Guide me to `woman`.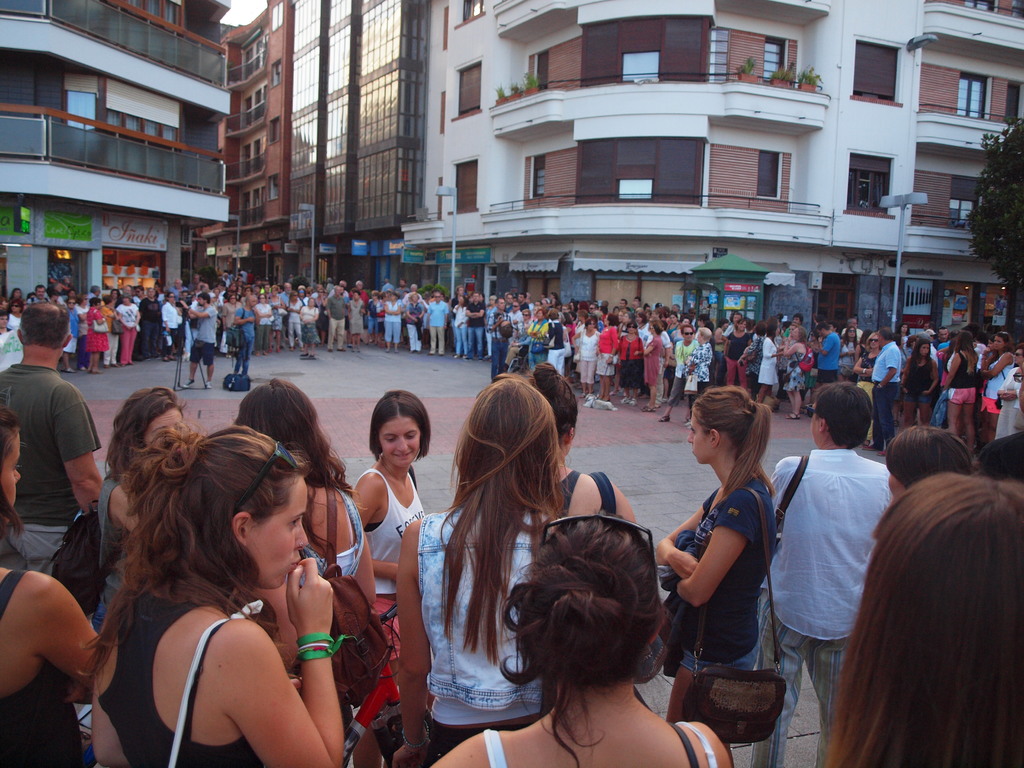
Guidance: x1=837 y1=323 x2=861 y2=377.
